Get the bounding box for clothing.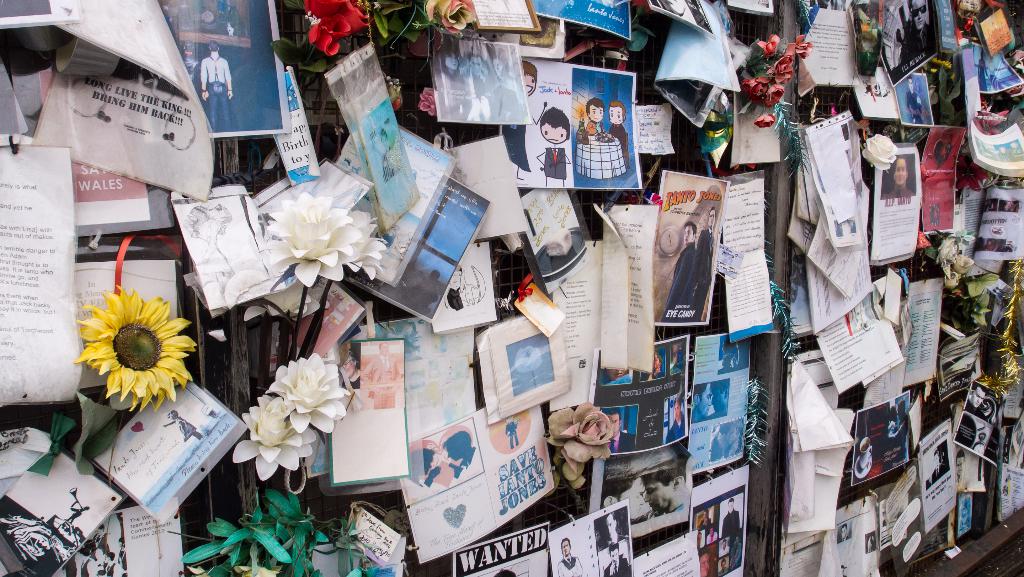
detection(141, 70, 154, 90).
